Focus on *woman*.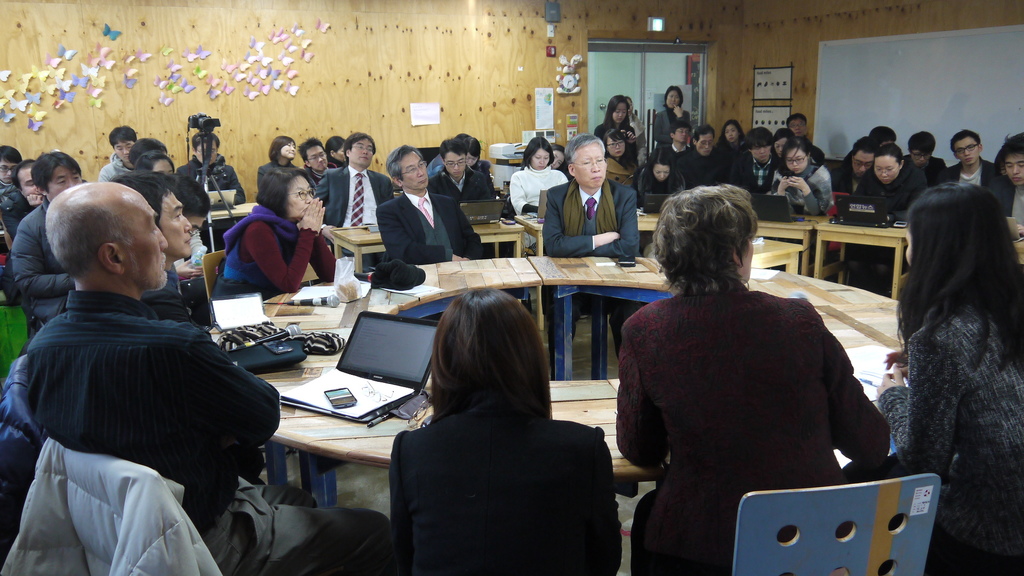
Focused at 872 134 1020 556.
